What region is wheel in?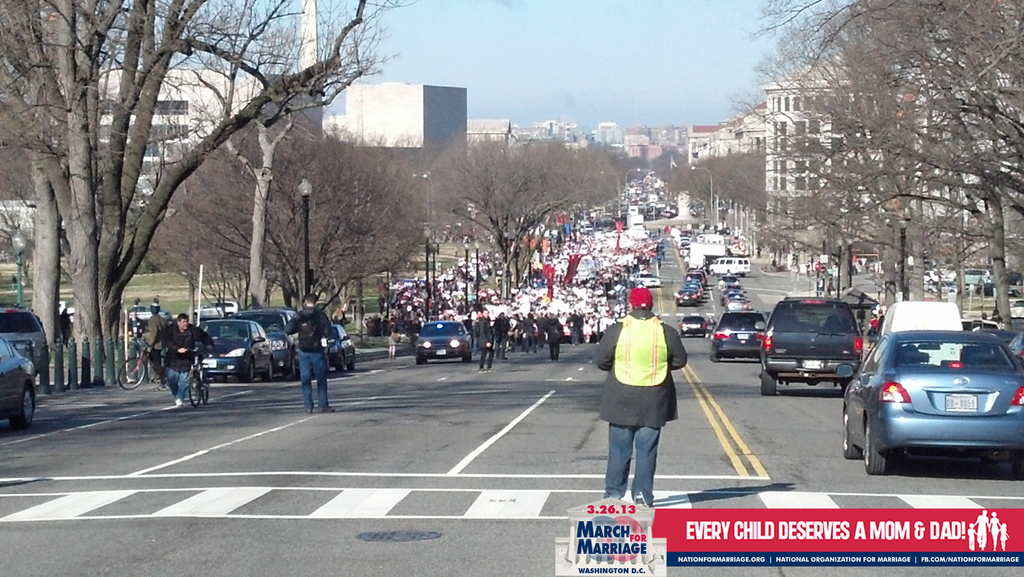
BBox(845, 410, 863, 460).
